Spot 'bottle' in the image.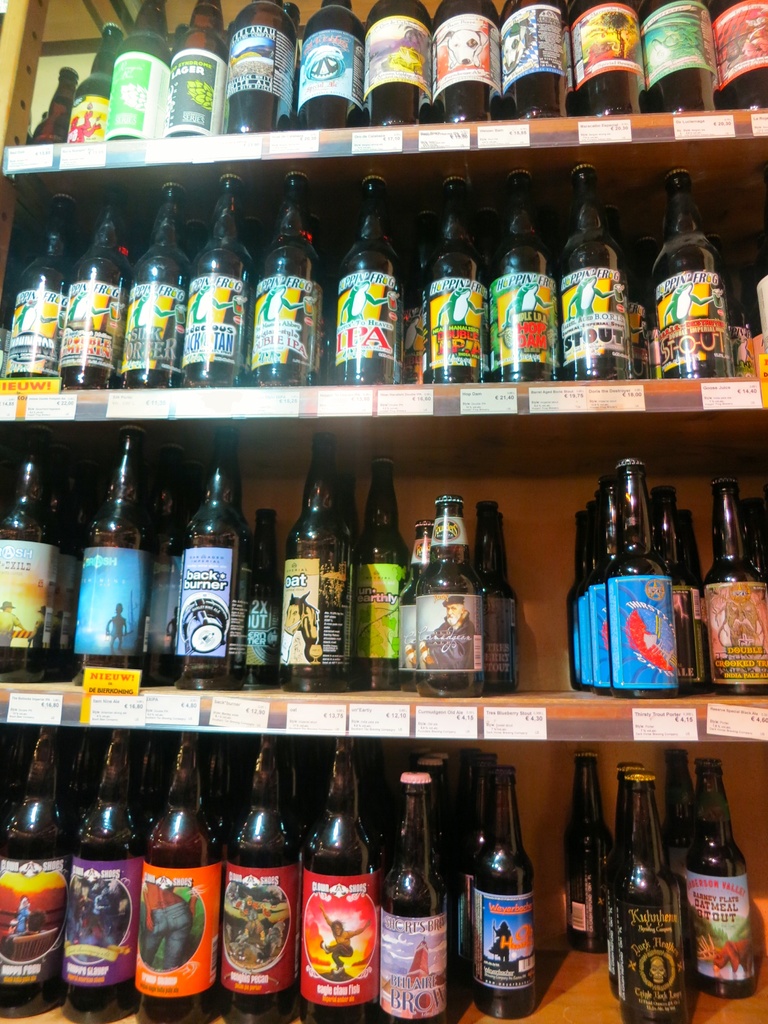
'bottle' found at [278, 437, 356, 694].
